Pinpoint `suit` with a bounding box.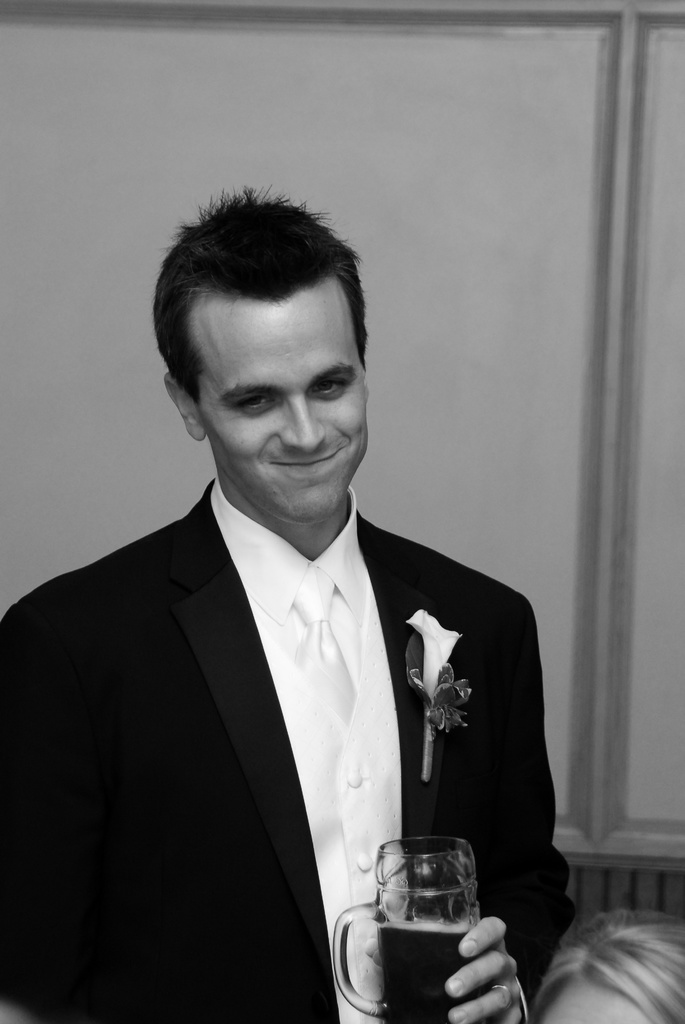
select_region(42, 461, 537, 962).
